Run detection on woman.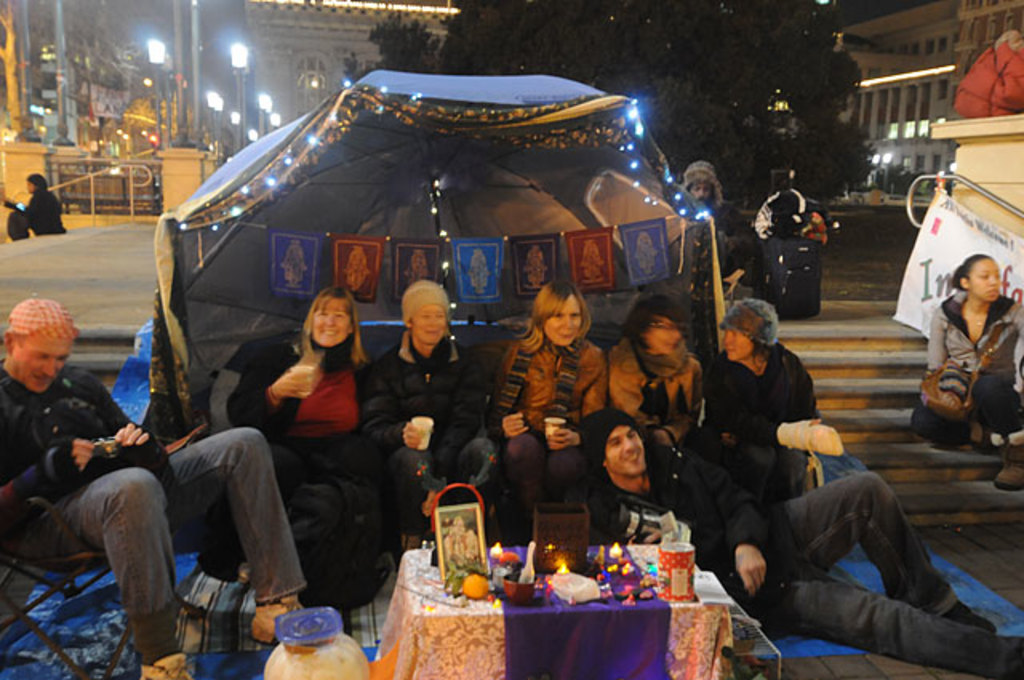
Result: {"x1": 920, "y1": 238, "x2": 1014, "y2": 470}.
